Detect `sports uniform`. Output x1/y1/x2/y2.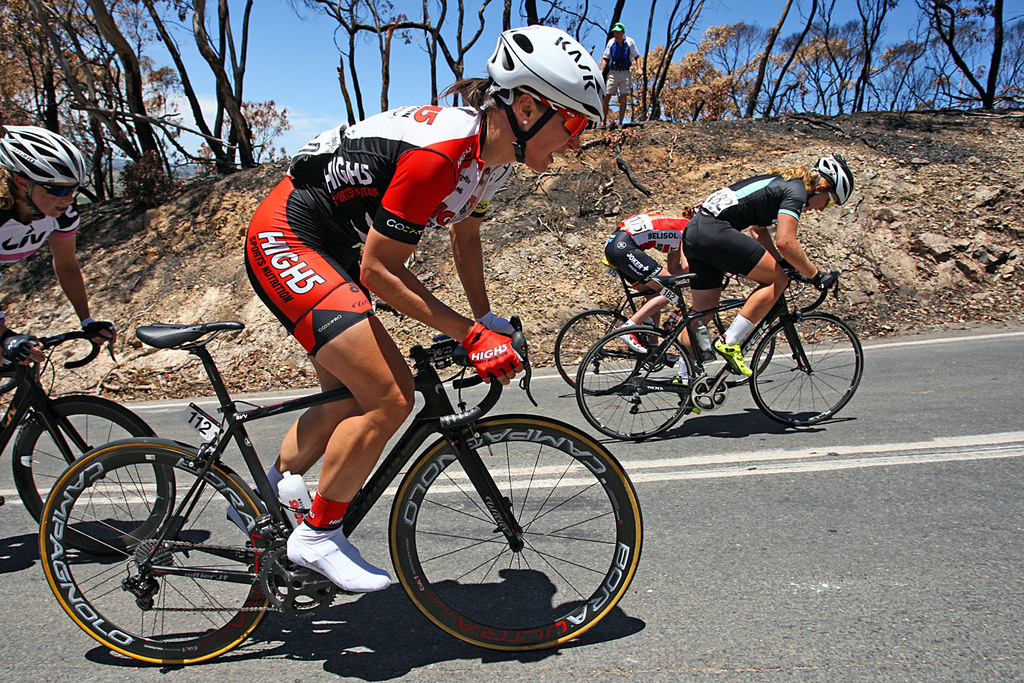
240/23/608/595.
